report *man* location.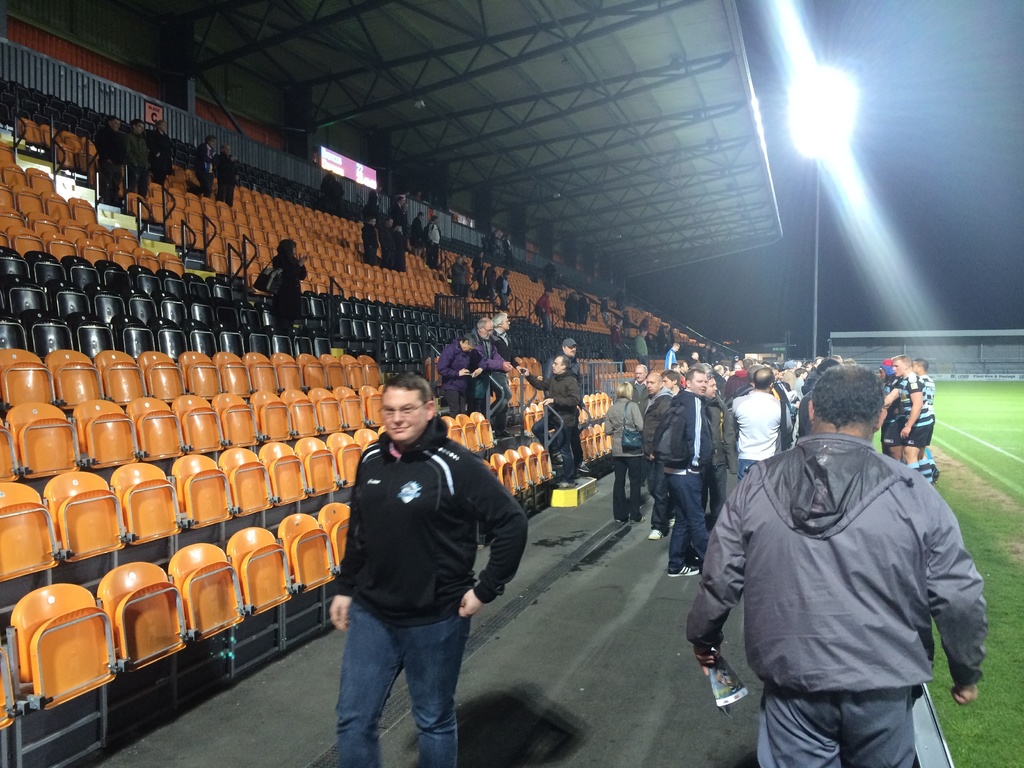
Report: {"left": 882, "top": 352, "right": 933, "bottom": 487}.
